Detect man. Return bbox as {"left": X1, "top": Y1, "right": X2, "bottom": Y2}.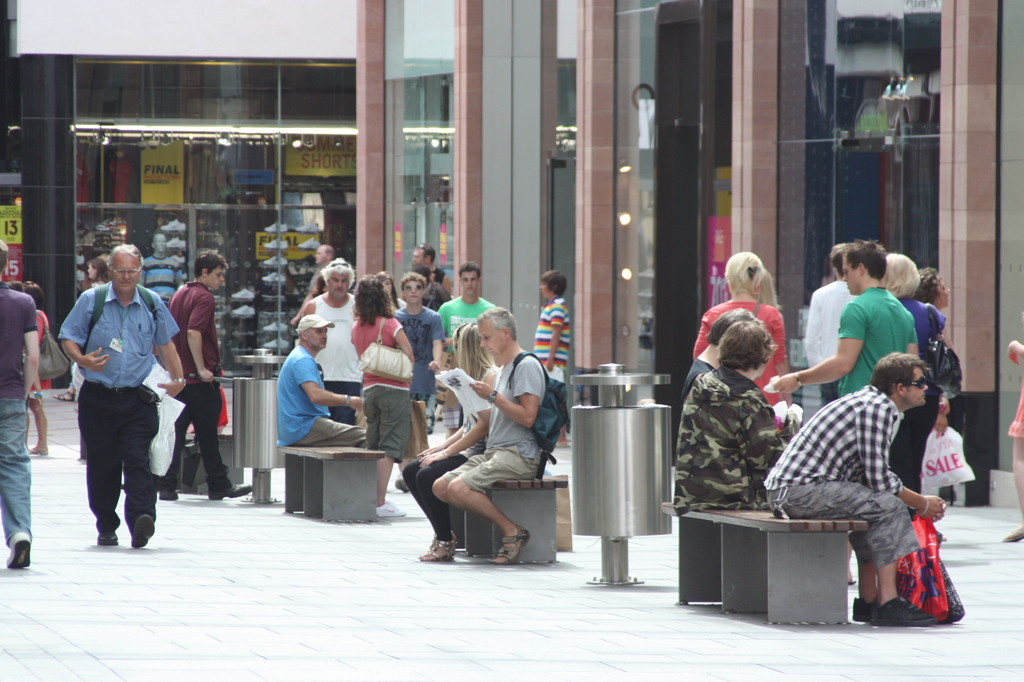
{"left": 768, "top": 234, "right": 920, "bottom": 393}.
